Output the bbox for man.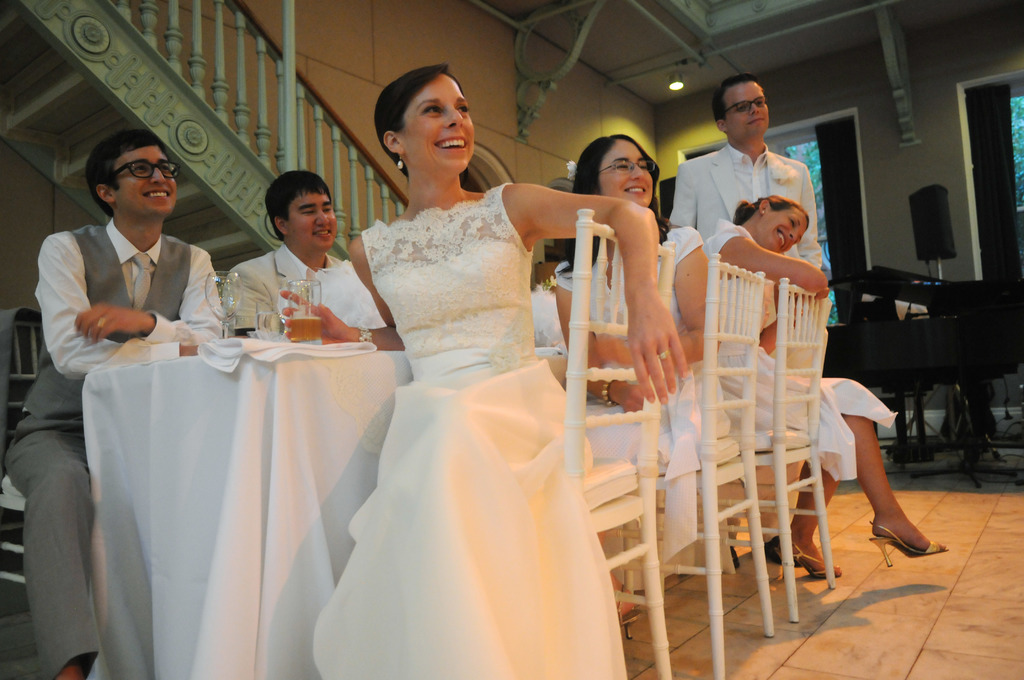
(666,71,823,290).
